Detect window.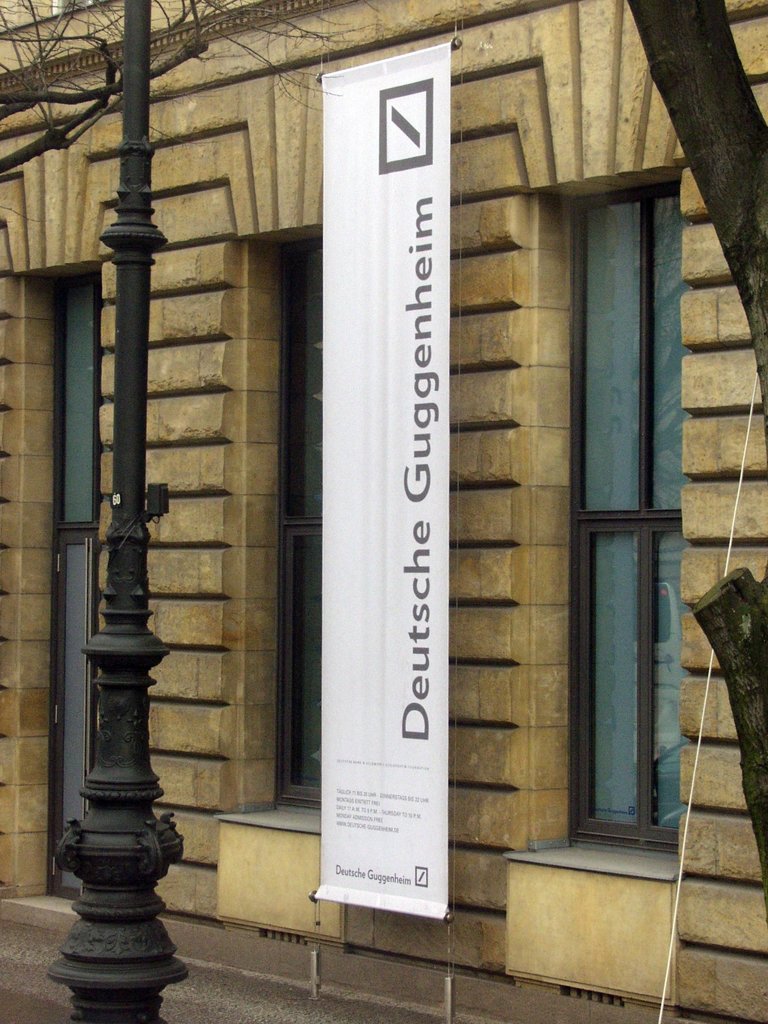
Detected at bbox=[17, 265, 96, 897].
